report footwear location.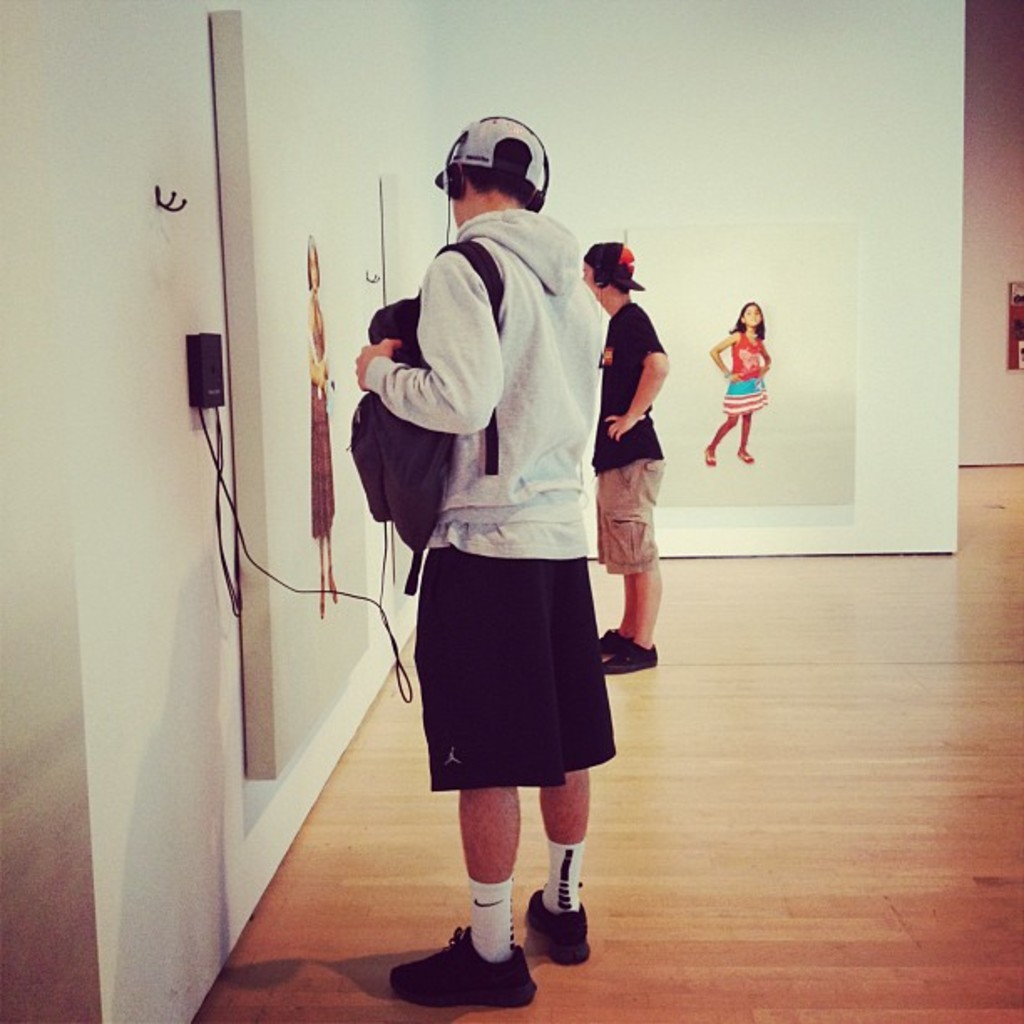
Report: rect(392, 924, 540, 1011).
